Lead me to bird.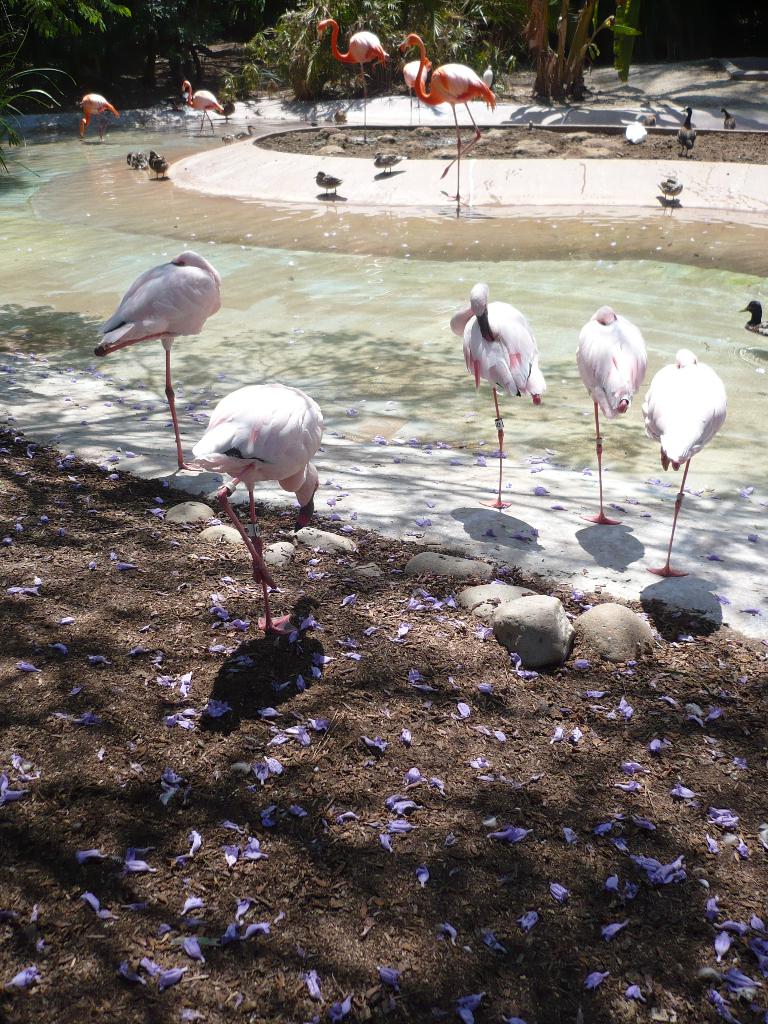
Lead to x1=722 y1=111 x2=735 y2=132.
